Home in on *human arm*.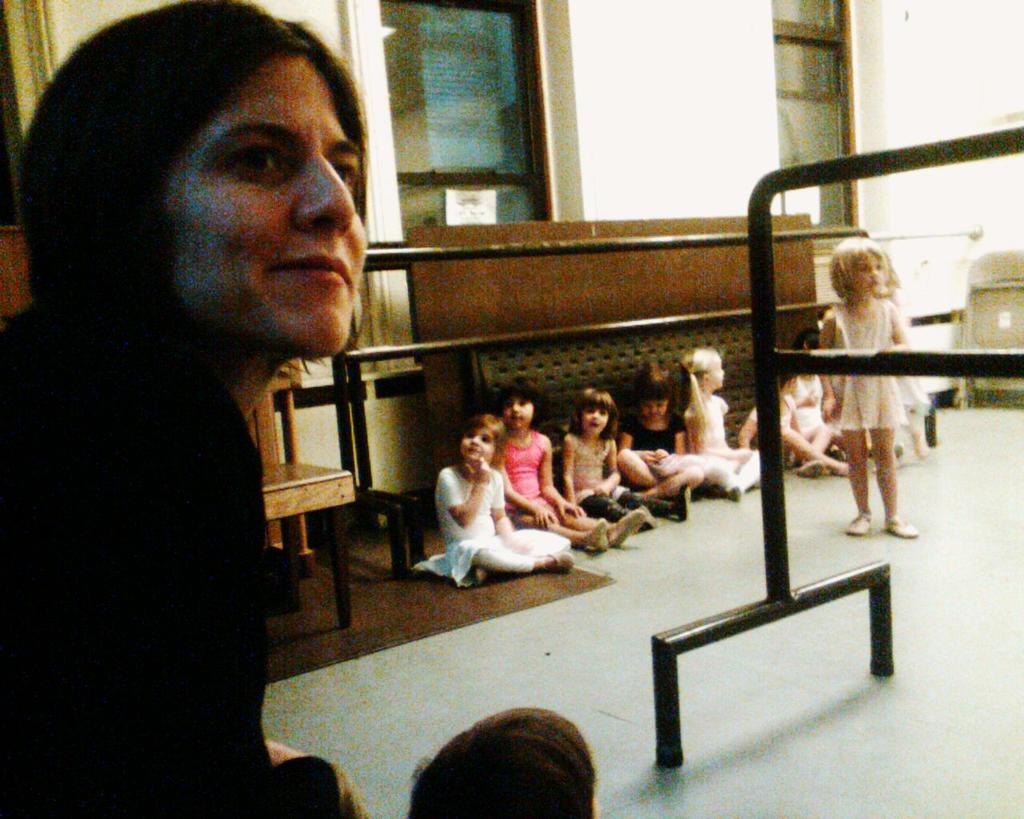
Homed in at crop(560, 435, 584, 517).
